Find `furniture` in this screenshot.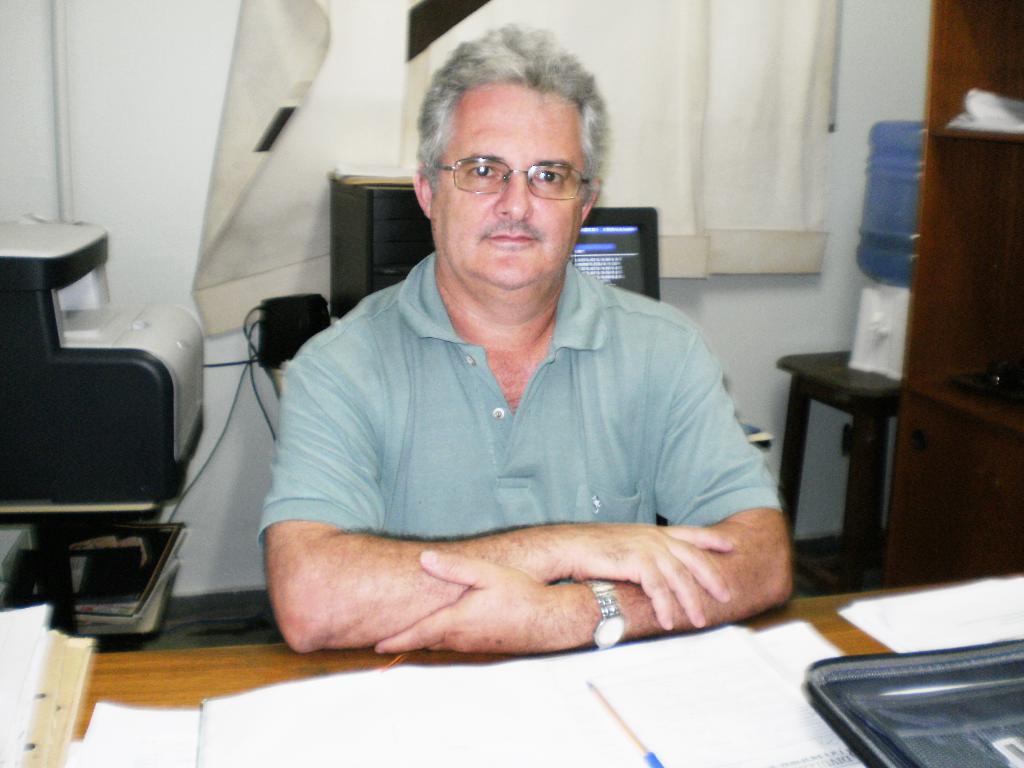
The bounding box for `furniture` is <box>75,569,1021,741</box>.
